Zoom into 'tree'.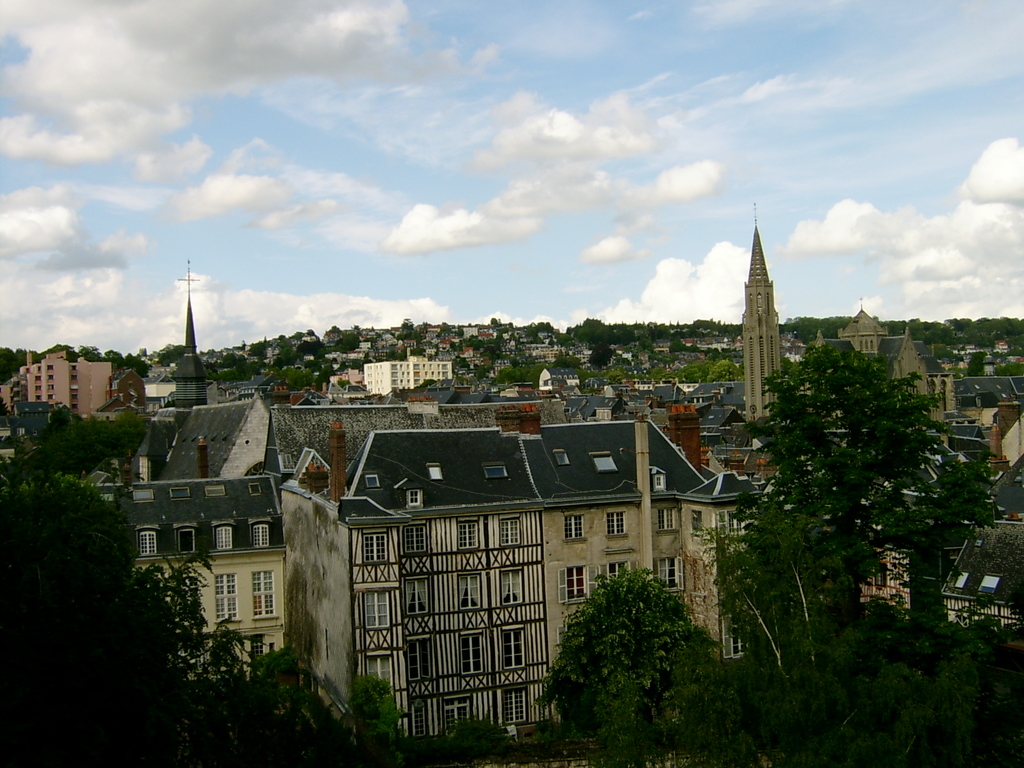
Zoom target: detection(711, 310, 994, 680).
